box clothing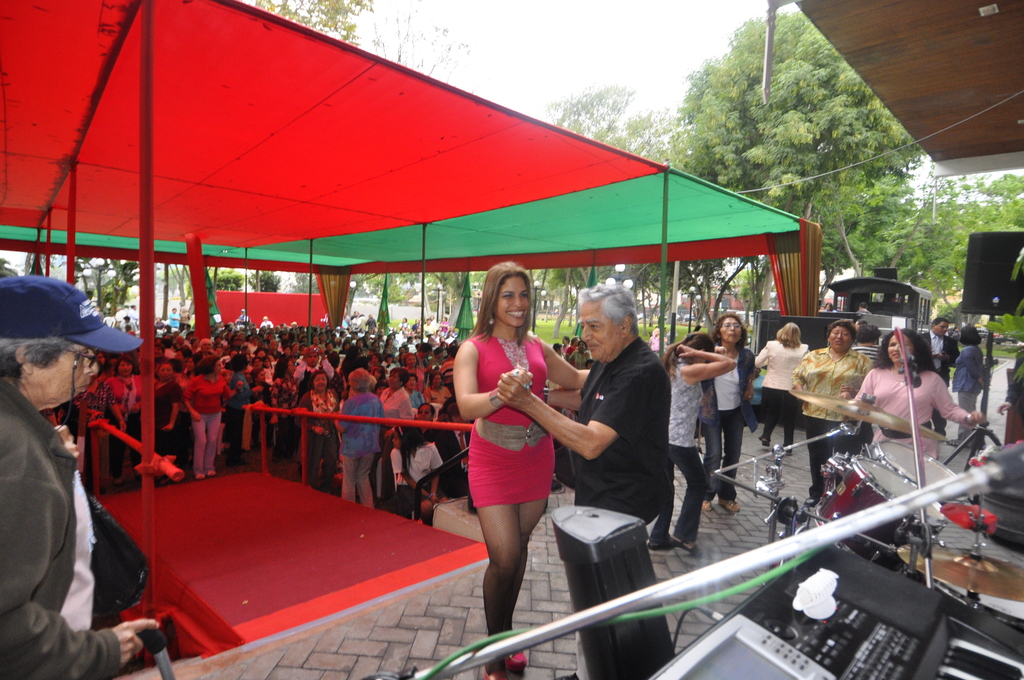
crop(380, 386, 412, 423)
